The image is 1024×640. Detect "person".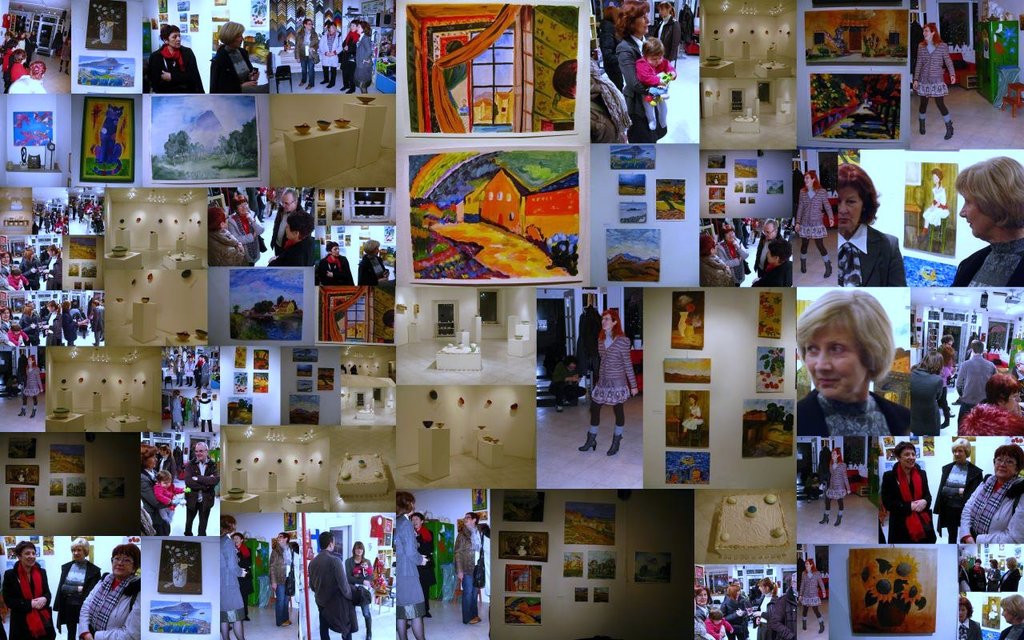
Detection: crop(346, 542, 378, 639).
